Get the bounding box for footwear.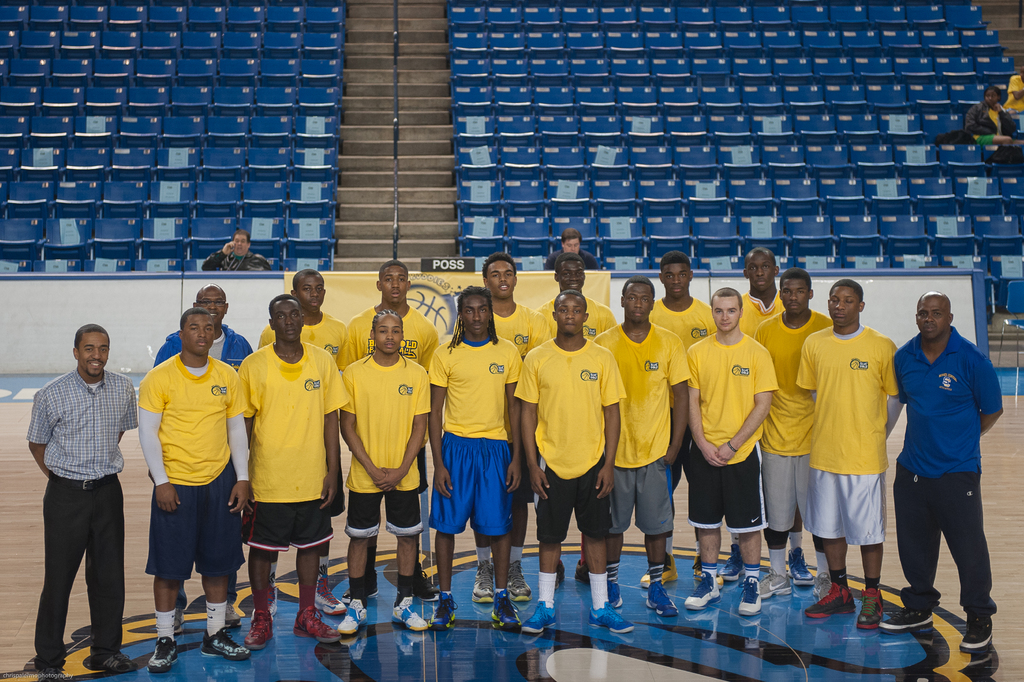
BBox(751, 568, 792, 601).
